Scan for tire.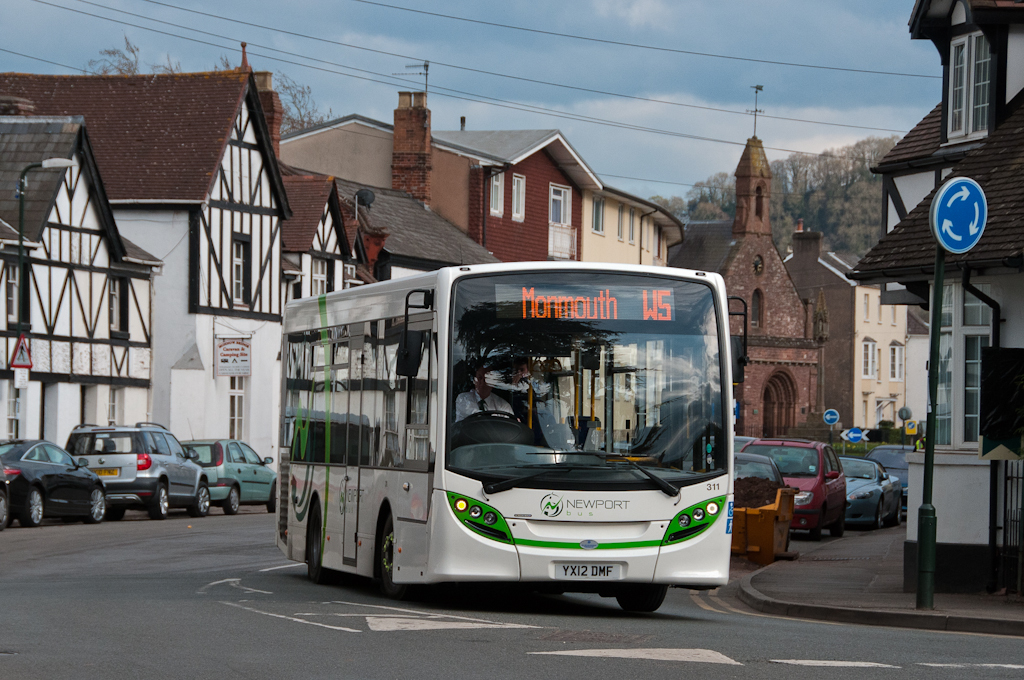
Scan result: {"x1": 613, "y1": 582, "x2": 668, "y2": 612}.
